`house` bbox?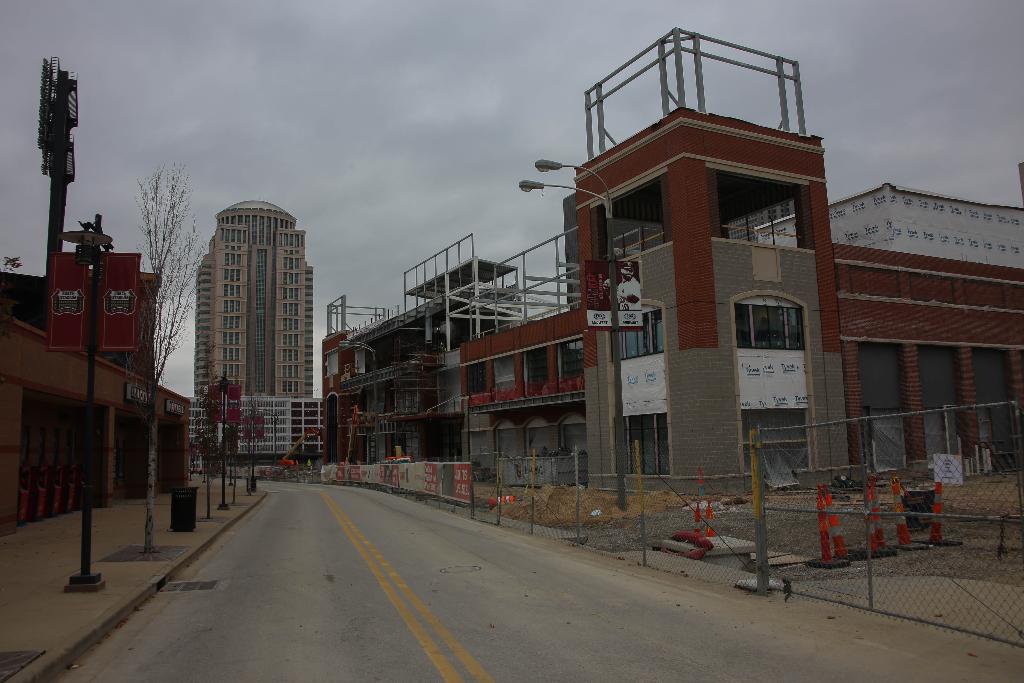
bbox=[194, 194, 323, 390]
